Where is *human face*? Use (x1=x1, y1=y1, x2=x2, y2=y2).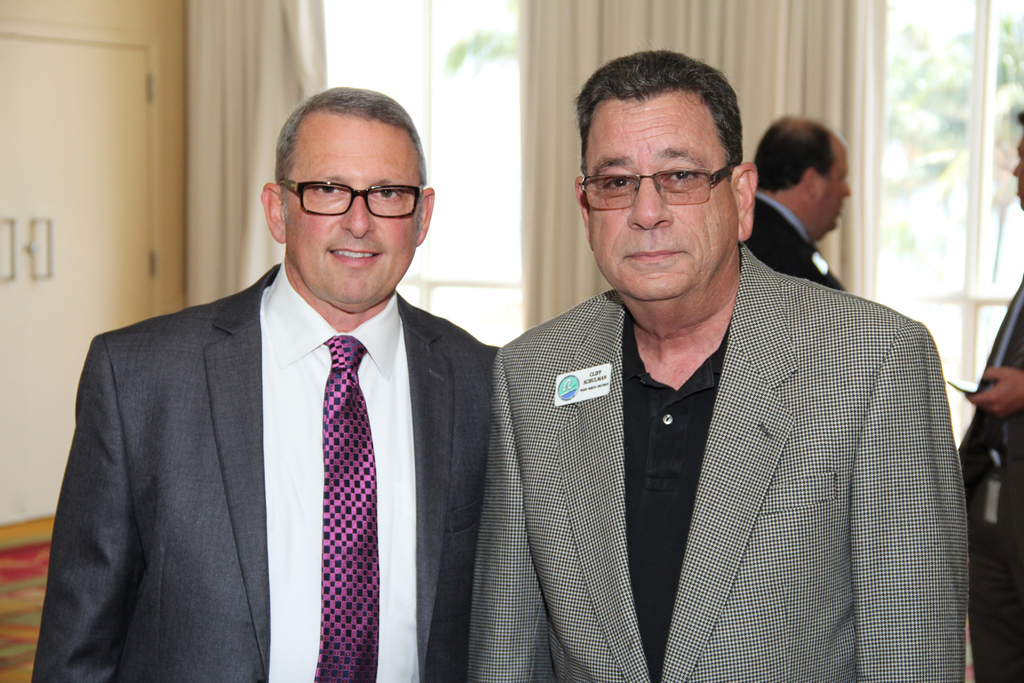
(x1=586, y1=85, x2=742, y2=302).
